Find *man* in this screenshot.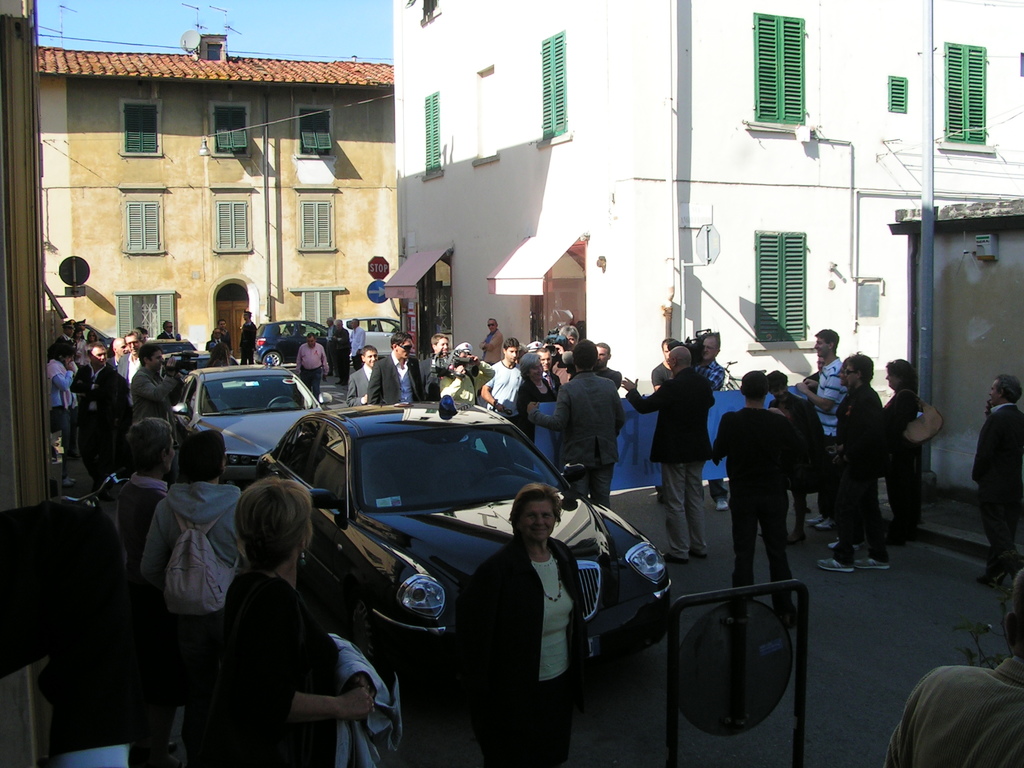
The bounding box for *man* is x1=712 y1=371 x2=794 y2=627.
